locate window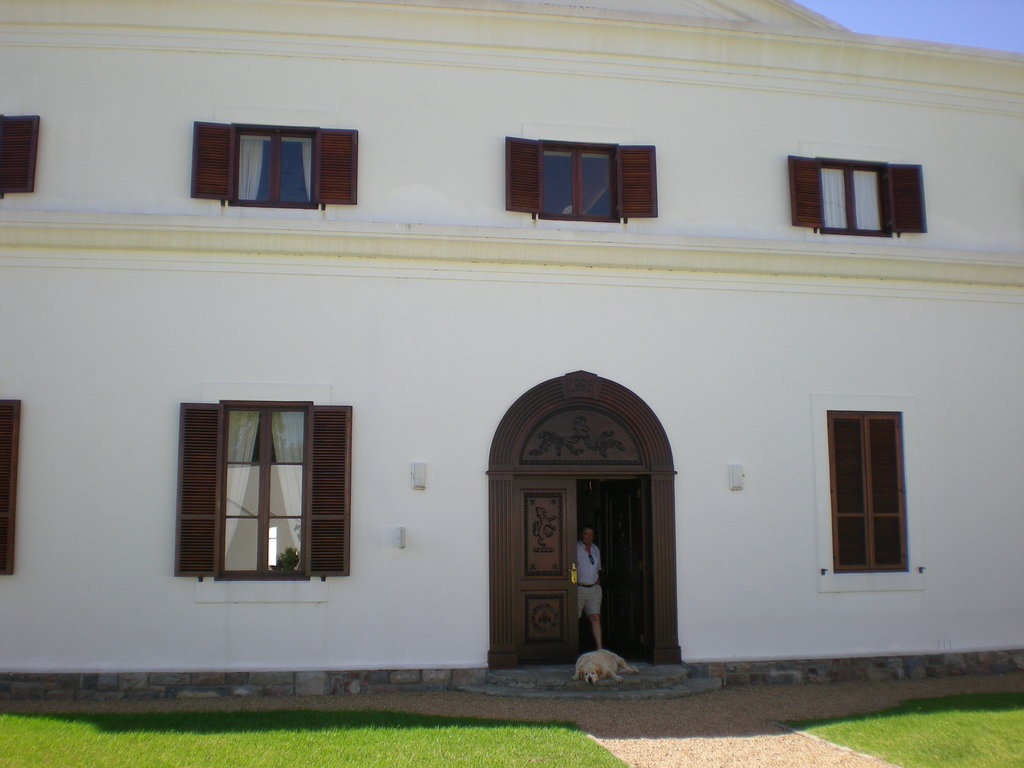
select_region(498, 130, 665, 232)
